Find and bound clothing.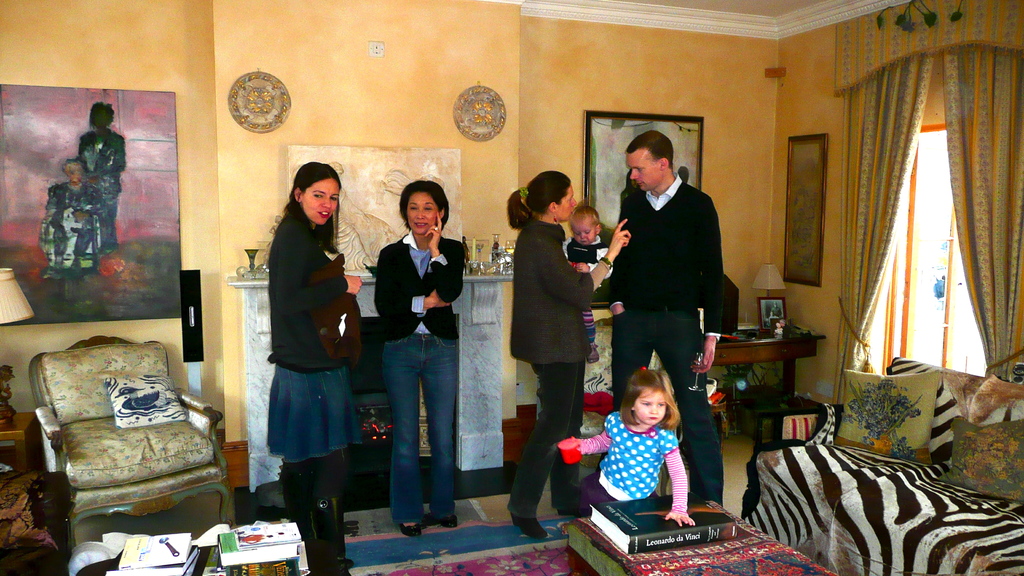
Bound: bbox(573, 407, 684, 513).
